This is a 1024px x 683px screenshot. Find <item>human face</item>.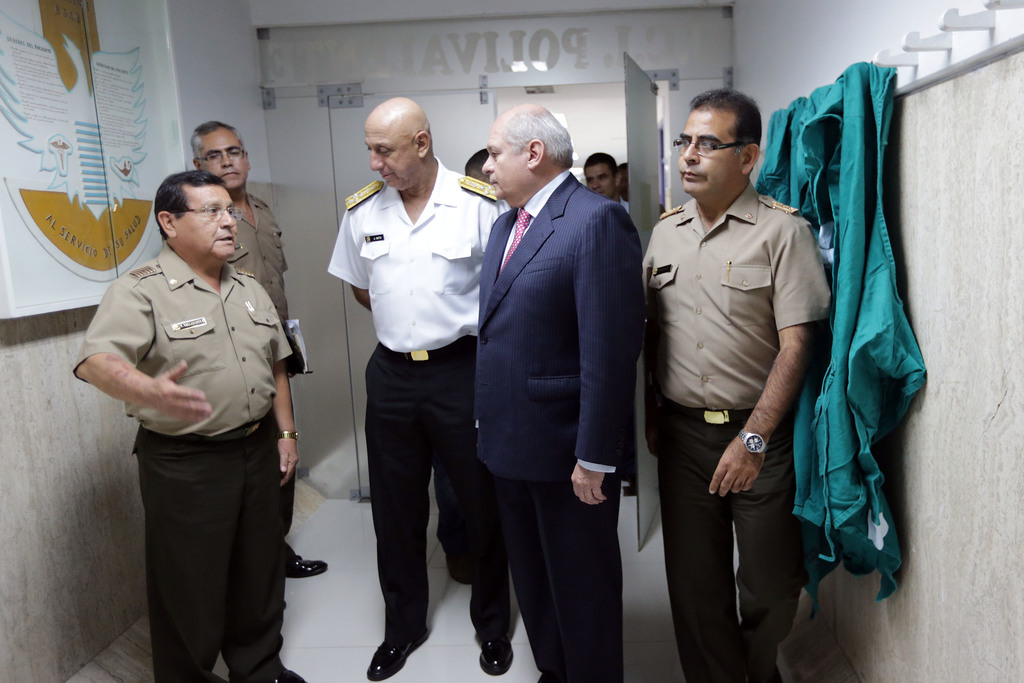
Bounding box: locate(175, 183, 239, 261).
